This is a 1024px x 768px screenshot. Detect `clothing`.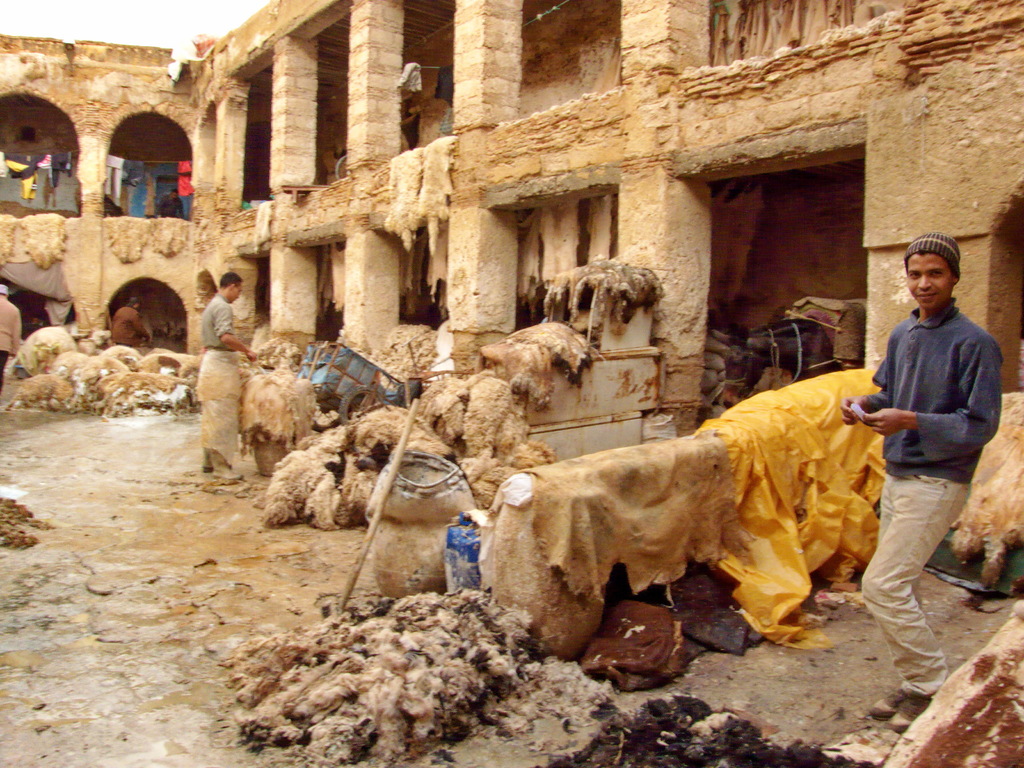
{"x1": 0, "y1": 296, "x2": 20, "y2": 390}.
